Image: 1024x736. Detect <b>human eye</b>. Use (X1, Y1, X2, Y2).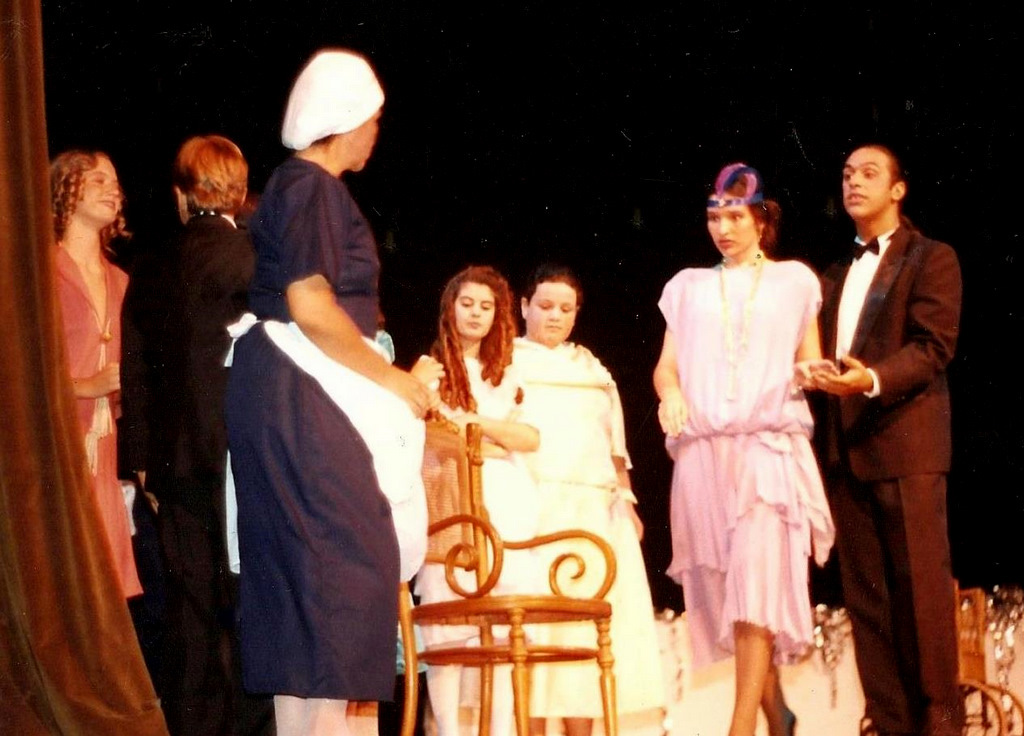
(452, 295, 477, 312).
